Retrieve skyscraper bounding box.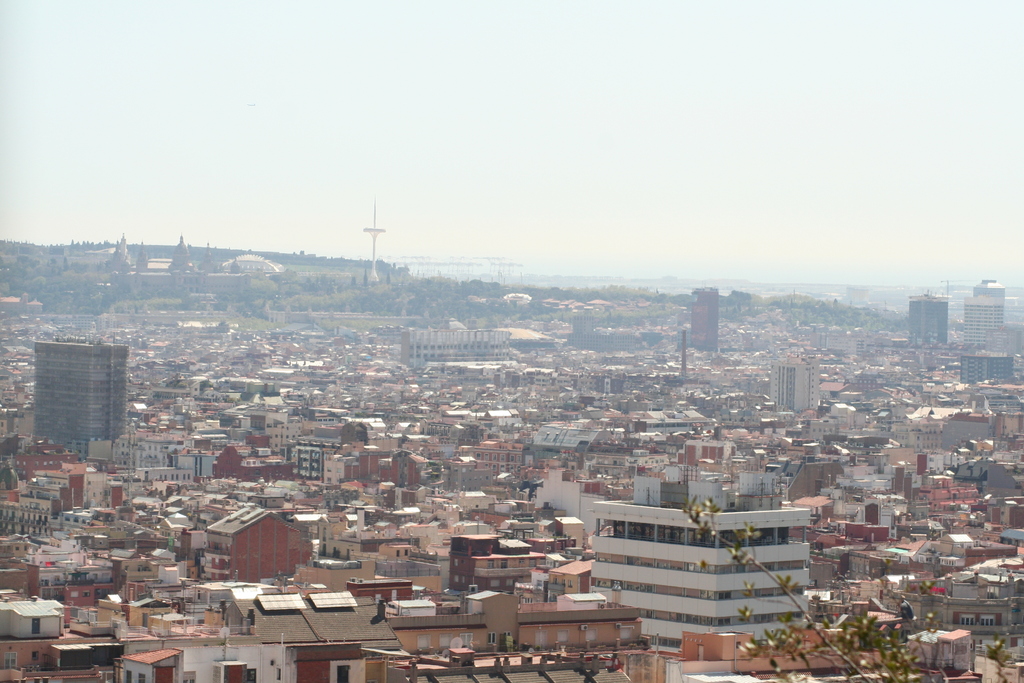
Bounding box: (765,356,827,414).
